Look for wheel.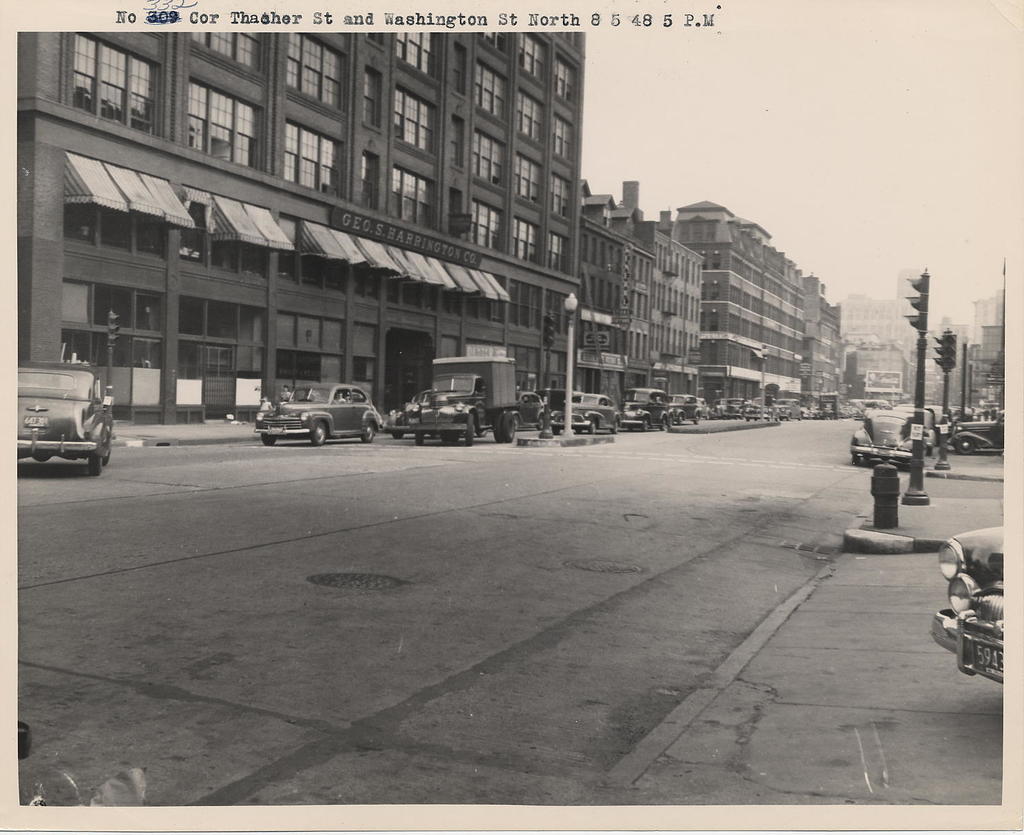
Found: (x1=661, y1=416, x2=667, y2=434).
